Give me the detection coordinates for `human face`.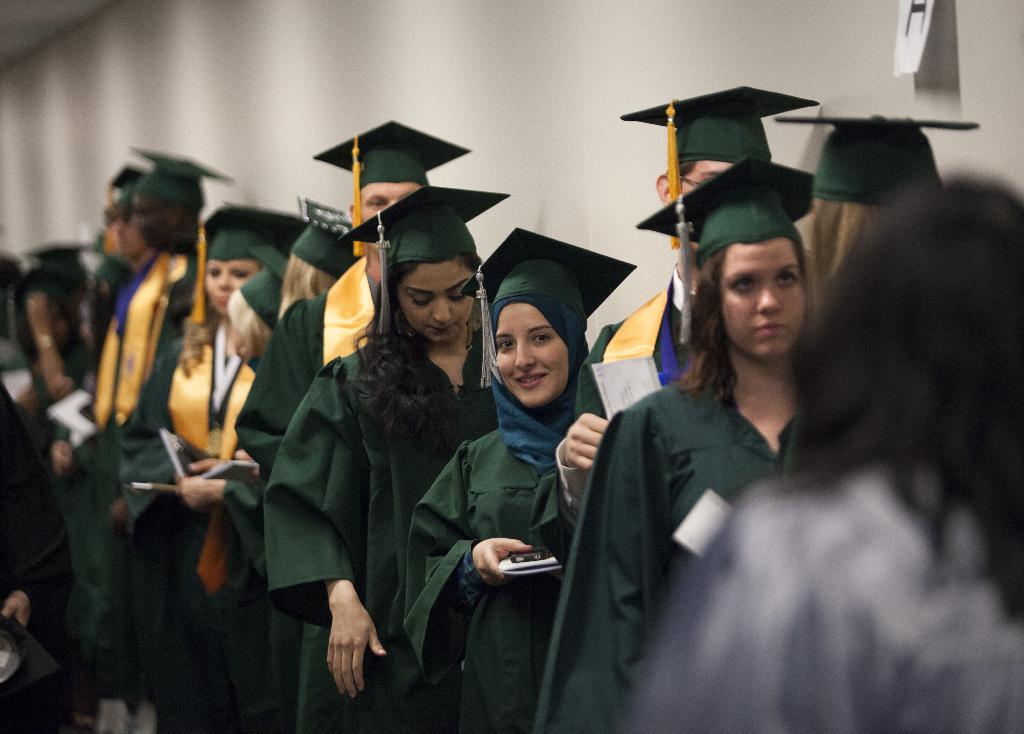
<box>725,245,806,362</box>.
